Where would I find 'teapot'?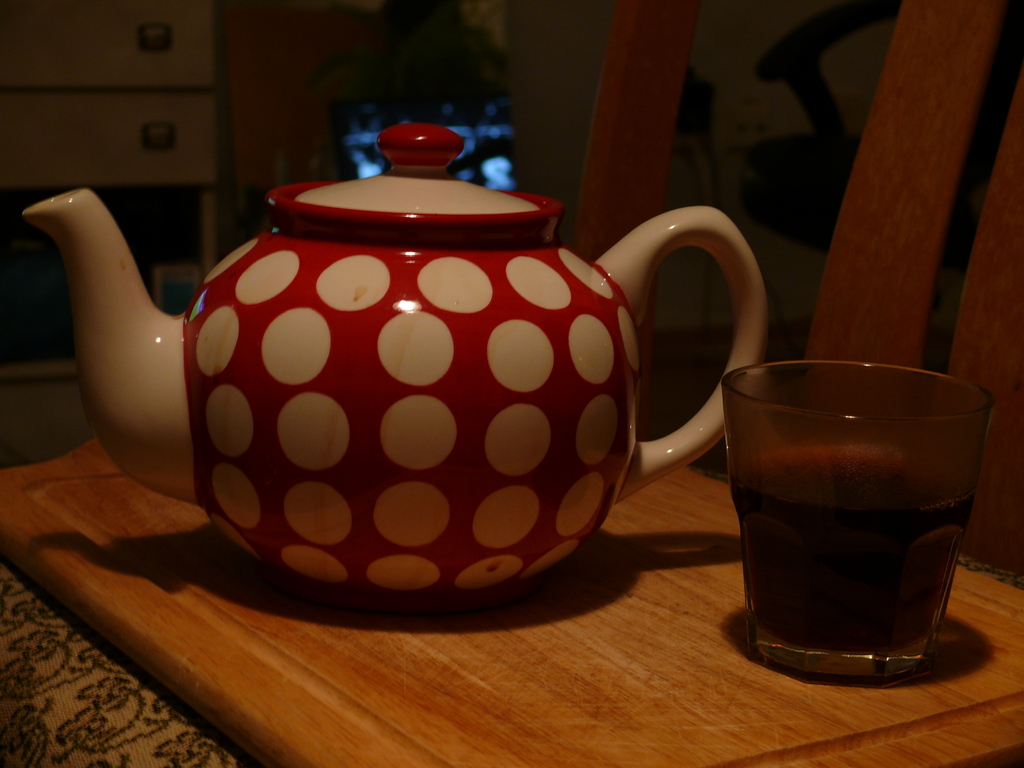
At <box>21,120,770,590</box>.
